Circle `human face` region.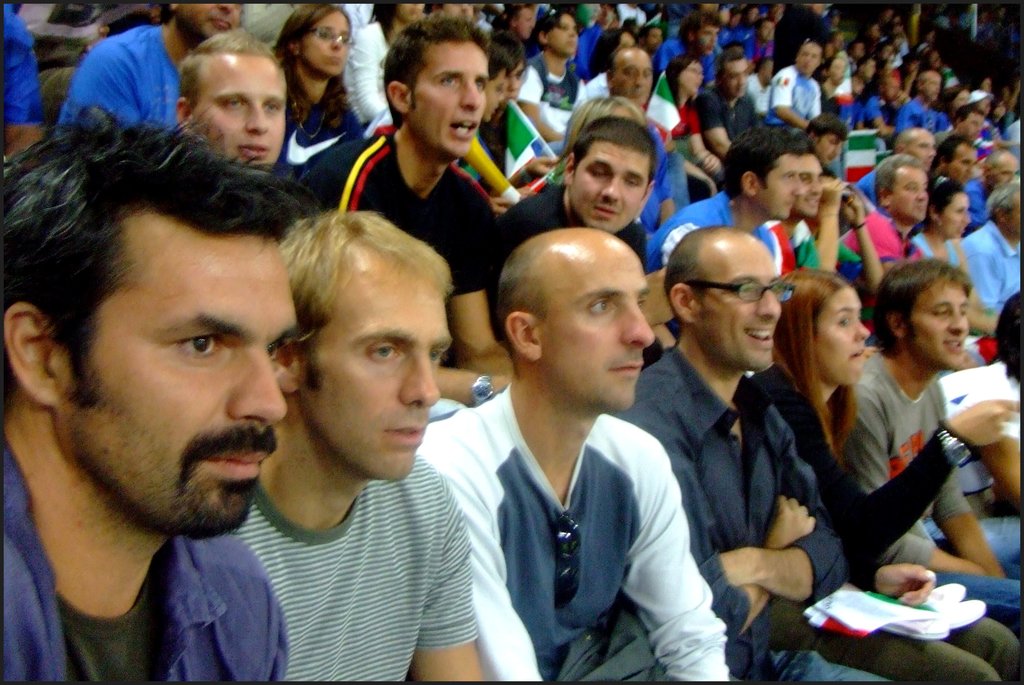
Region: 678, 63, 703, 96.
